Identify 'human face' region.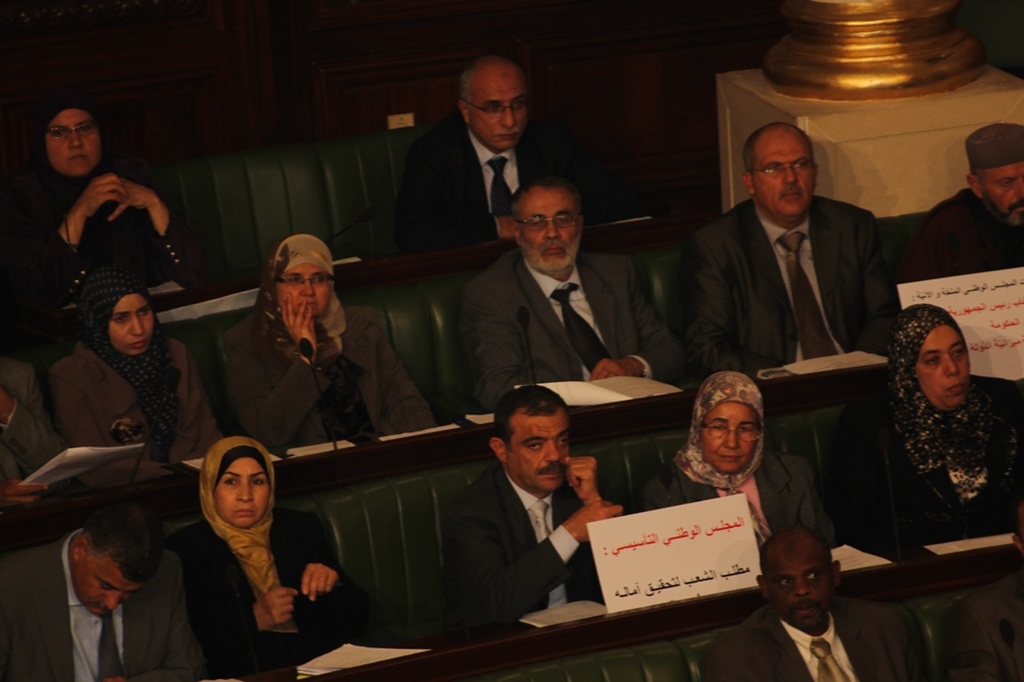
Region: BBox(284, 266, 331, 315).
